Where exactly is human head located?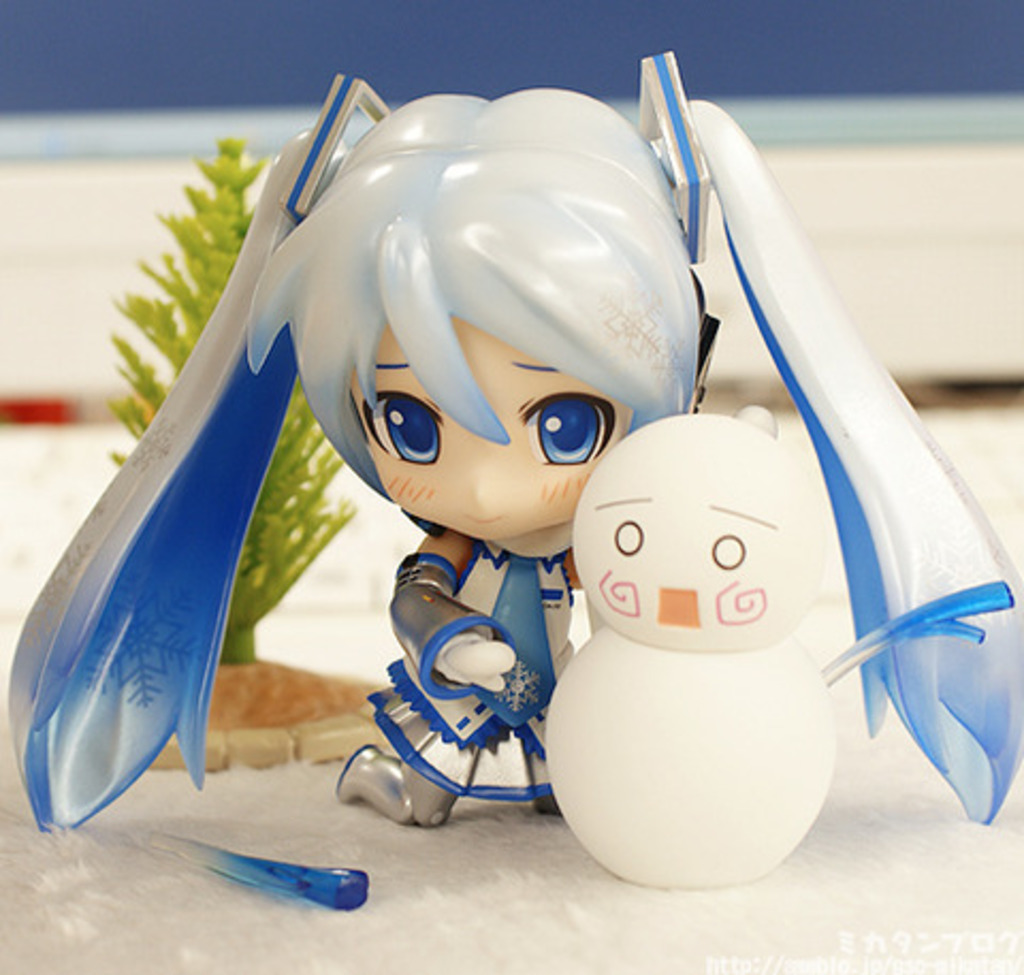
Its bounding box is 254,83,706,542.
